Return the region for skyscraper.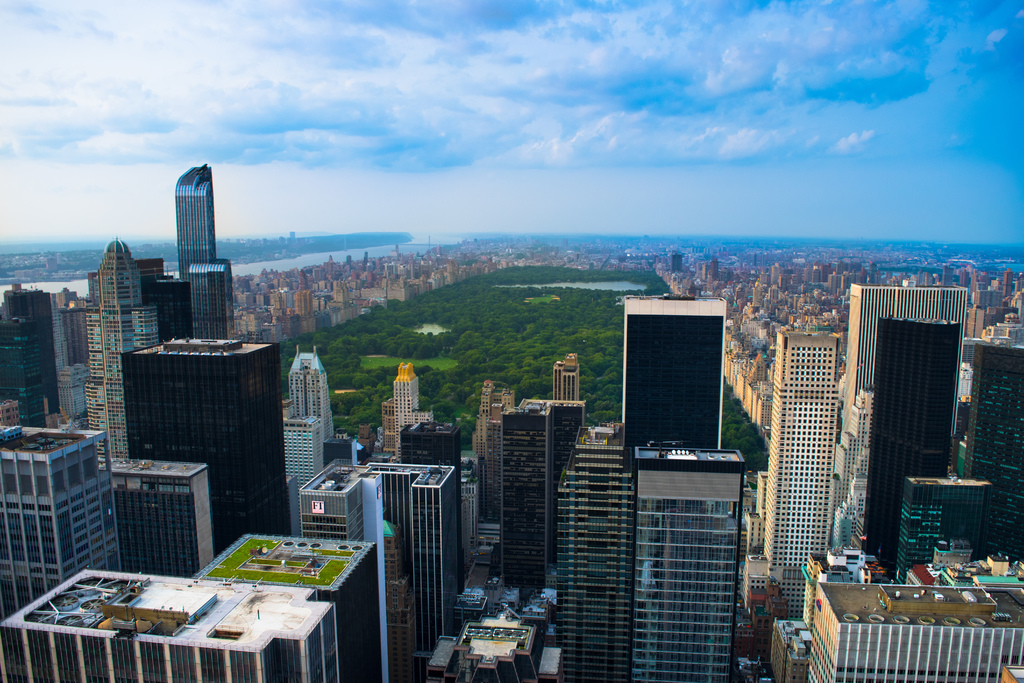
549/354/586/407.
